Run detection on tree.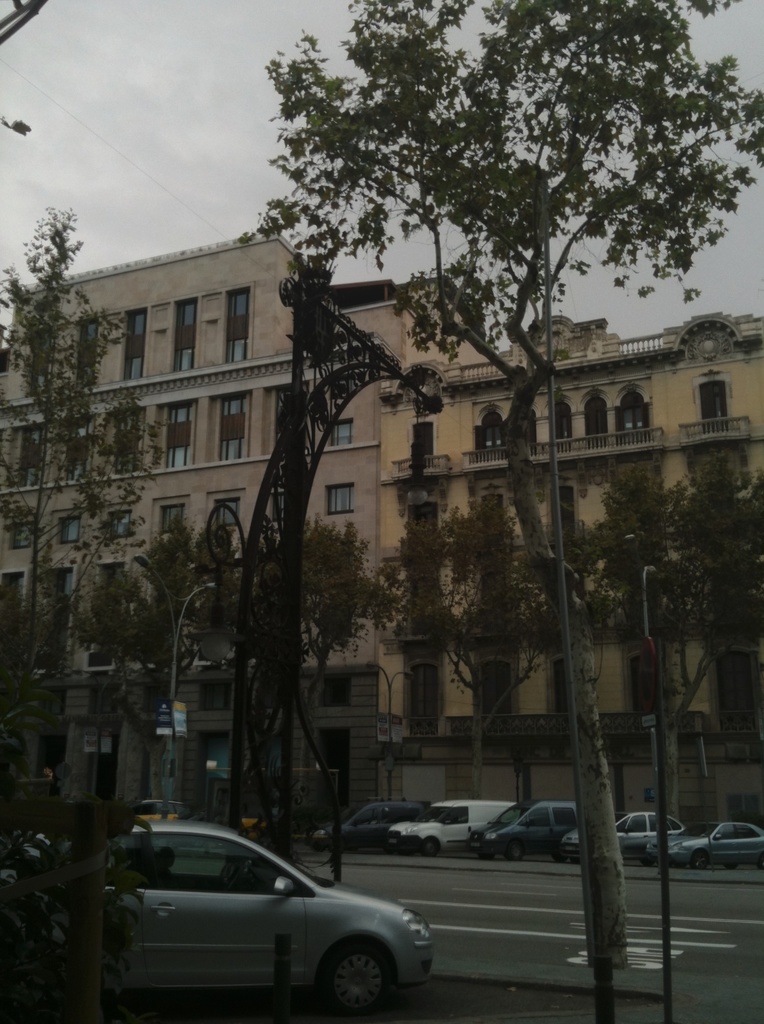
Result: {"left": 11, "top": 200, "right": 161, "bottom": 732}.
